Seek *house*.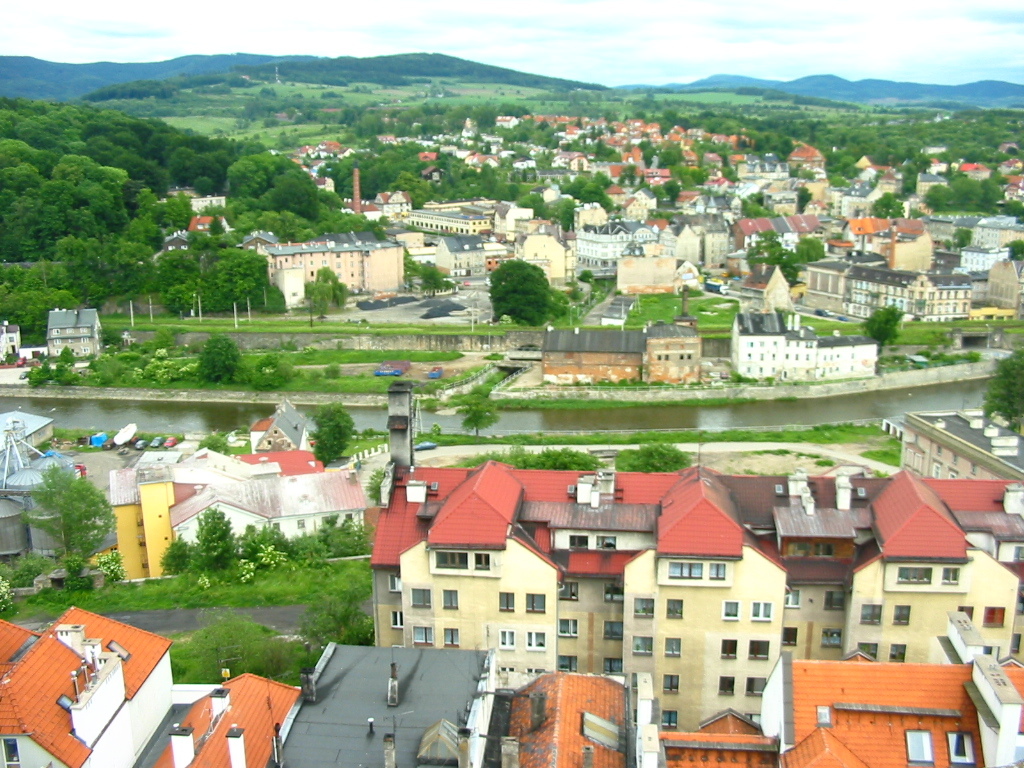
bbox=(107, 457, 167, 585).
